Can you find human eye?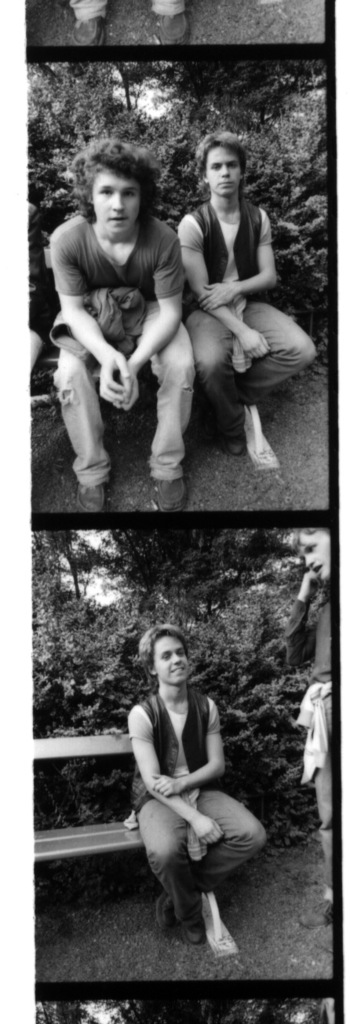
Yes, bounding box: x1=228 y1=163 x2=236 y2=168.
